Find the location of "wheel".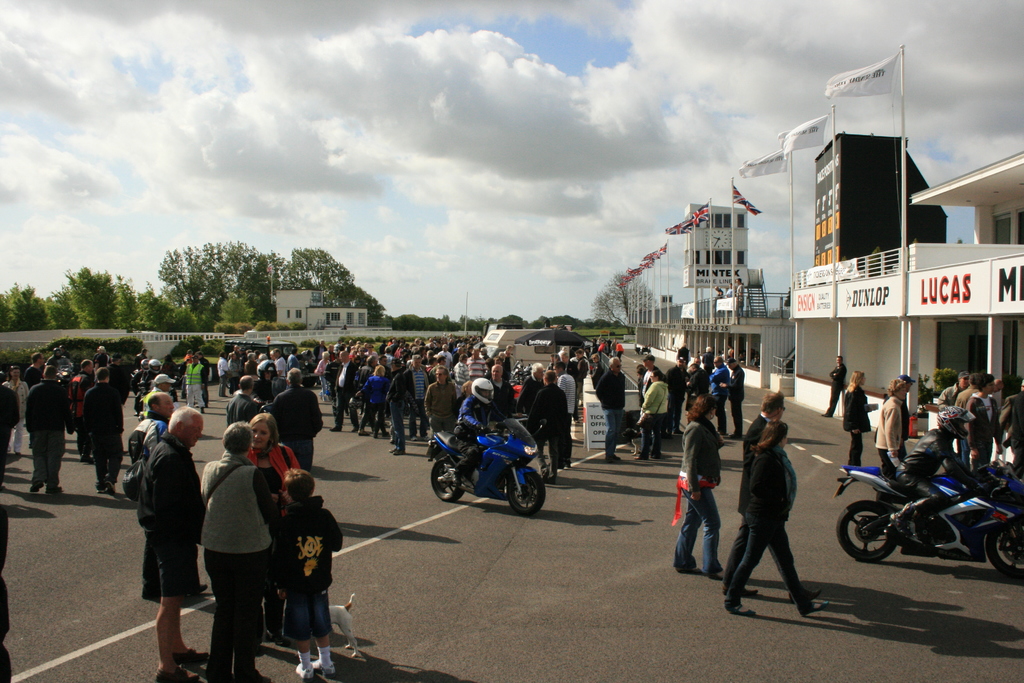
Location: [x1=429, y1=457, x2=464, y2=504].
